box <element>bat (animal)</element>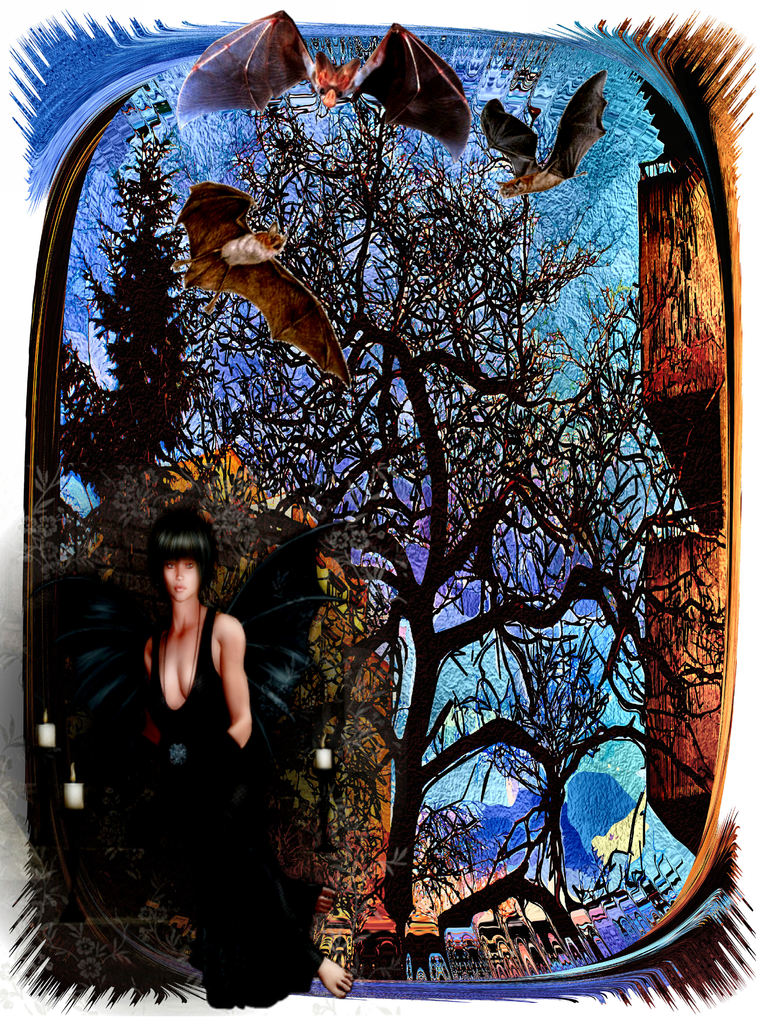
bbox(482, 75, 616, 195)
